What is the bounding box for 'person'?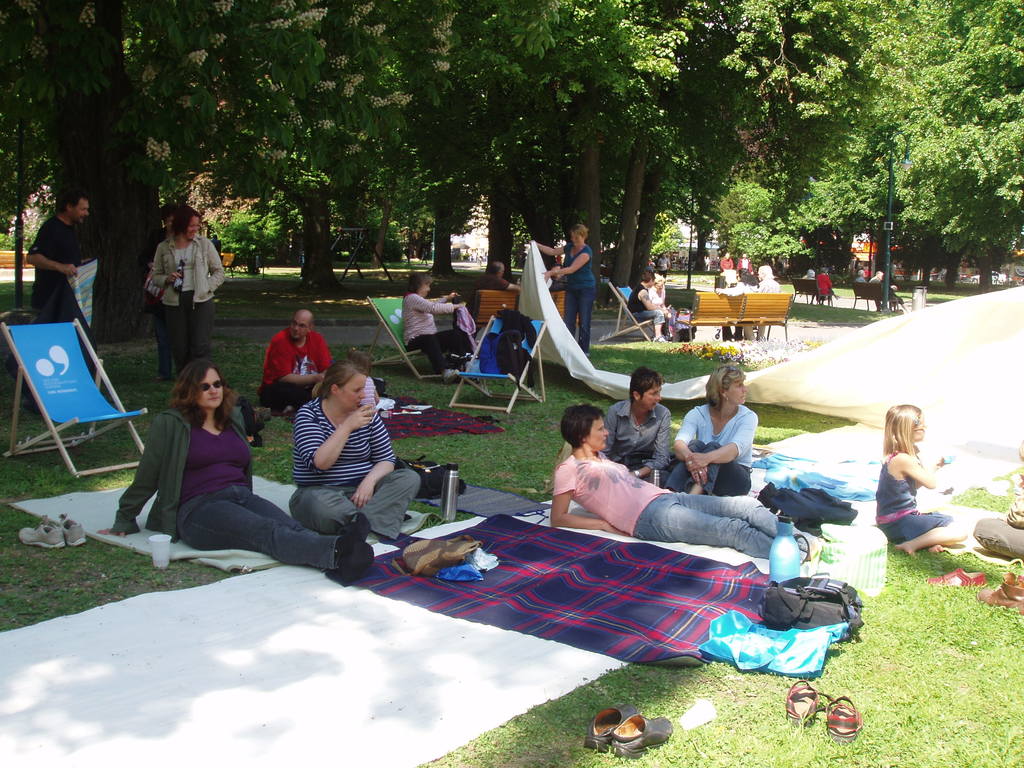
detection(737, 253, 749, 273).
